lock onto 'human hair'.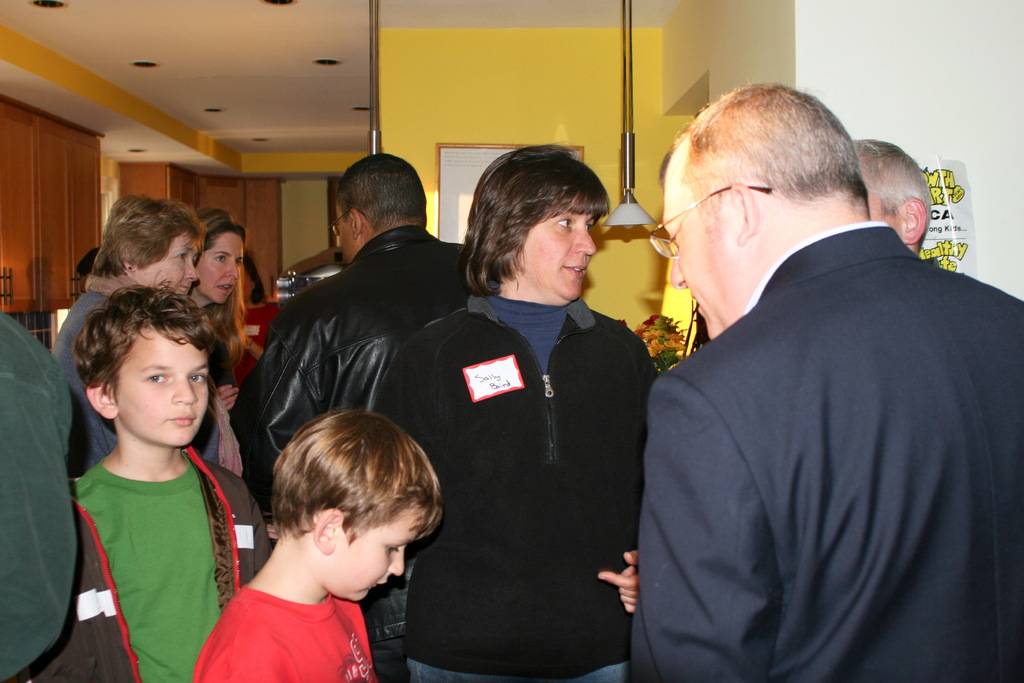
Locked: 84/192/214/284.
